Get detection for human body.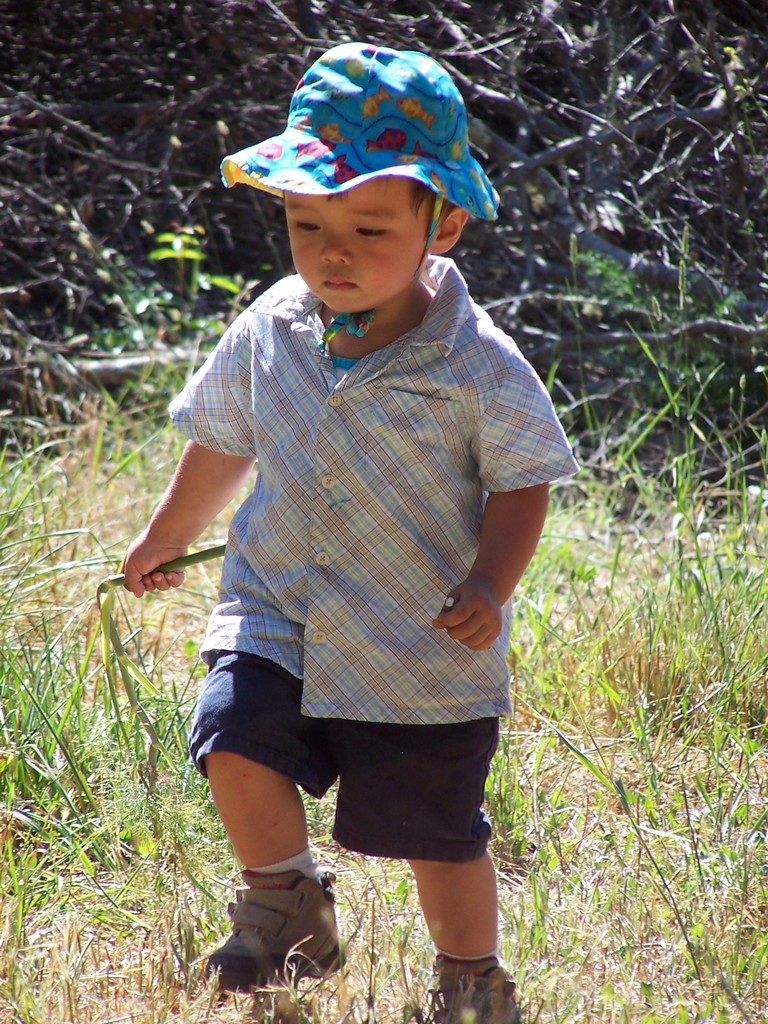
Detection: <bbox>127, 64, 577, 1023</bbox>.
